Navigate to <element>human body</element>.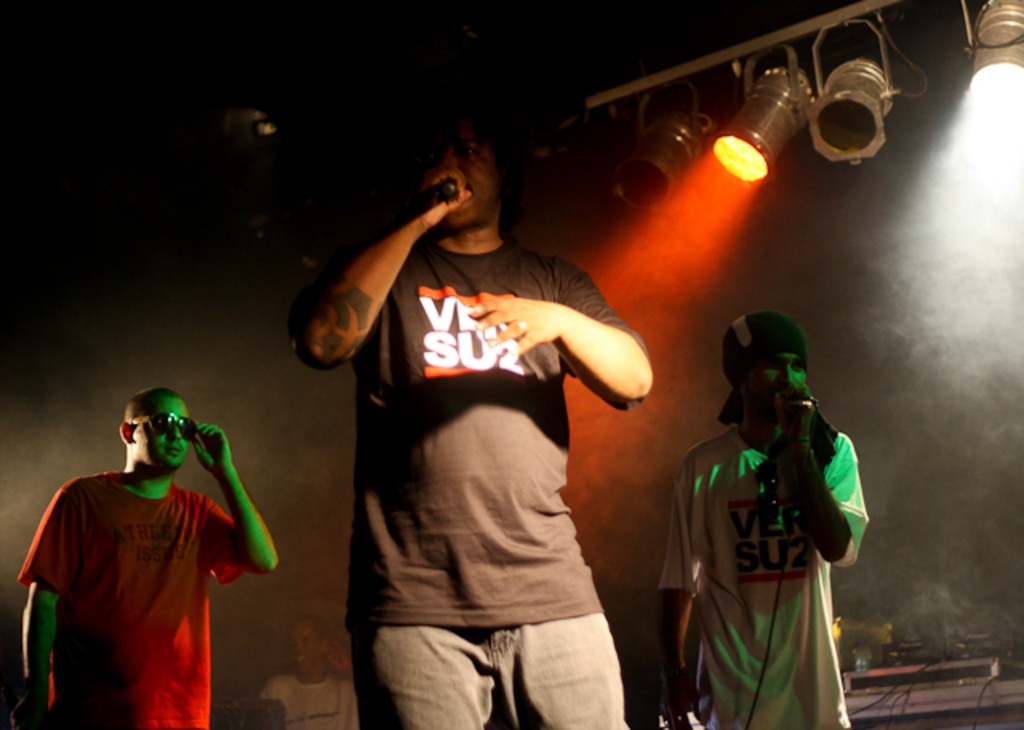
Navigation target: bbox(656, 387, 870, 728).
